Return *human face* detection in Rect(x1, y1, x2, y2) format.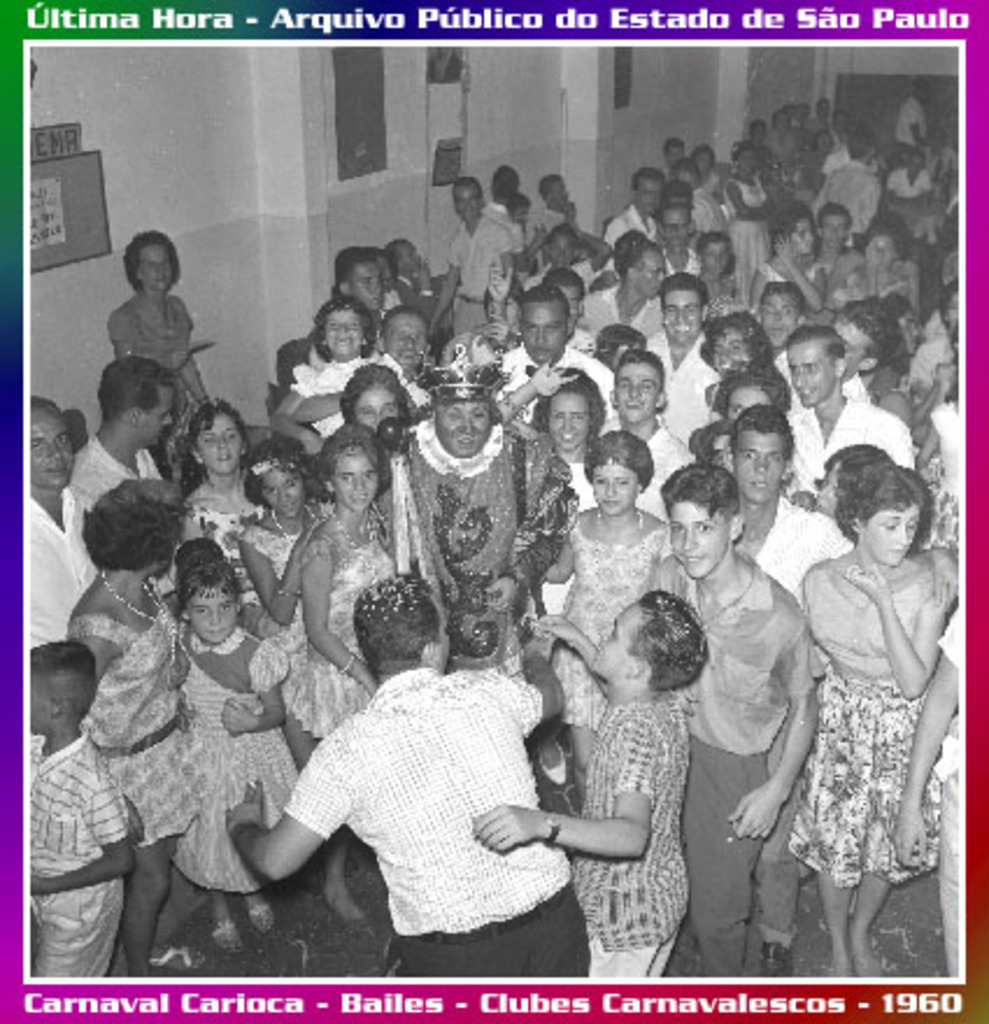
Rect(140, 235, 177, 293).
